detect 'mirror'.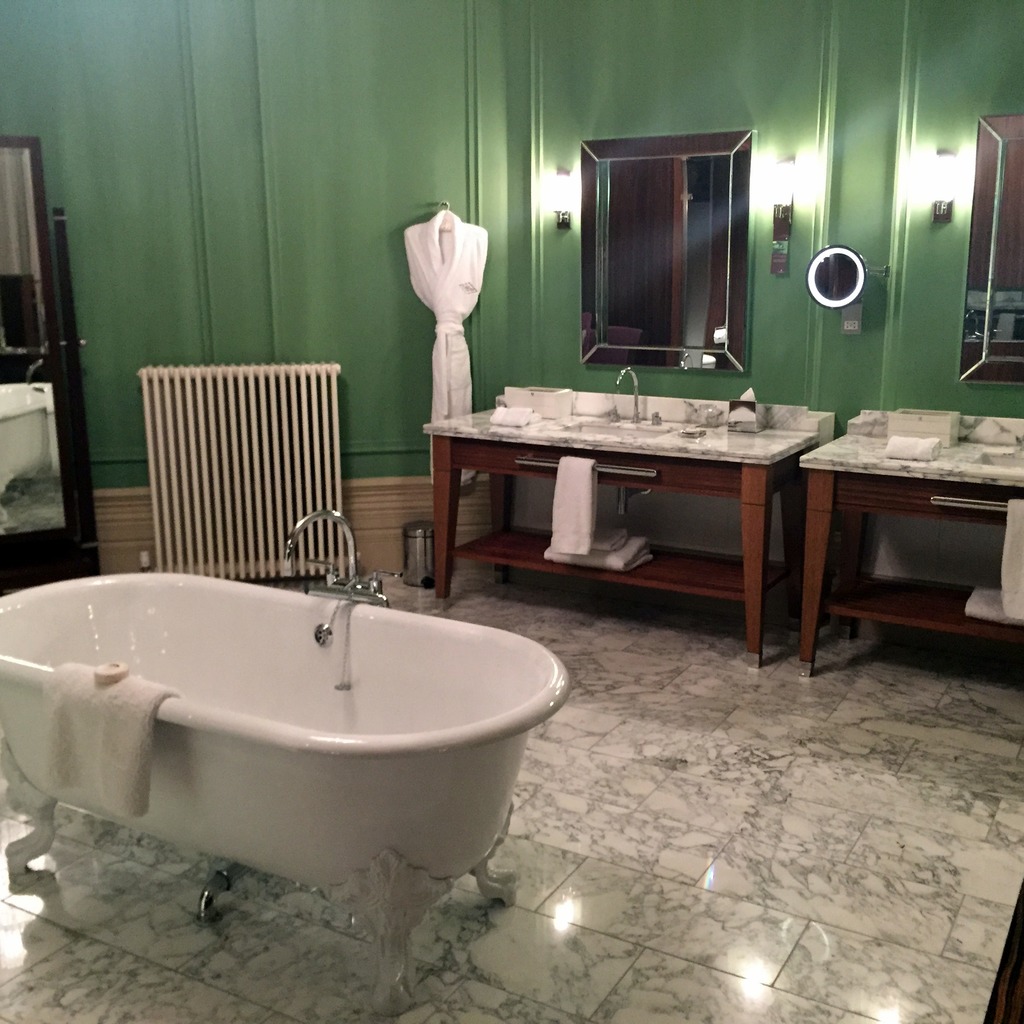
Detected at 579:138:750:371.
